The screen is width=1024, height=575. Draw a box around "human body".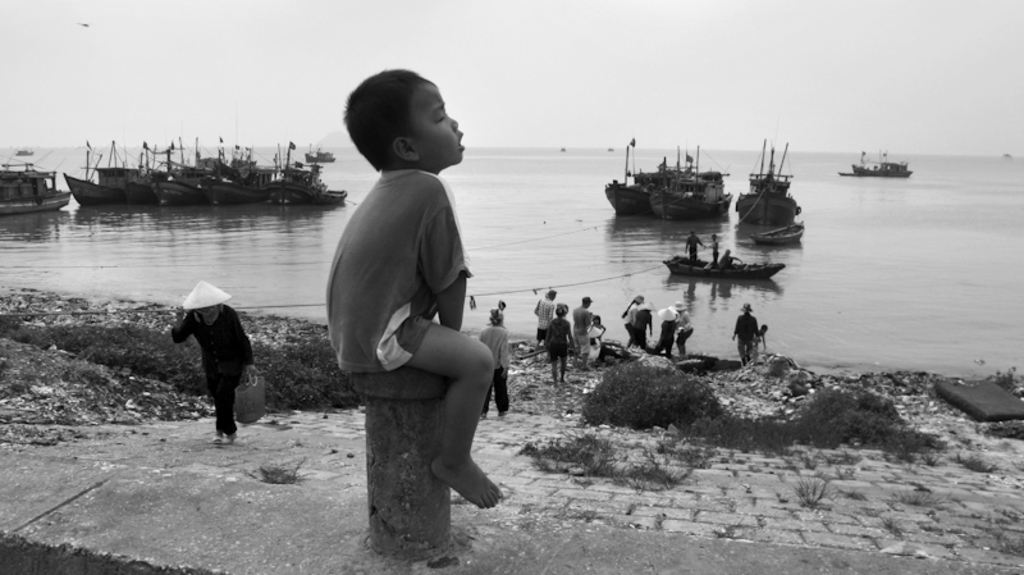
box=[477, 310, 511, 419].
